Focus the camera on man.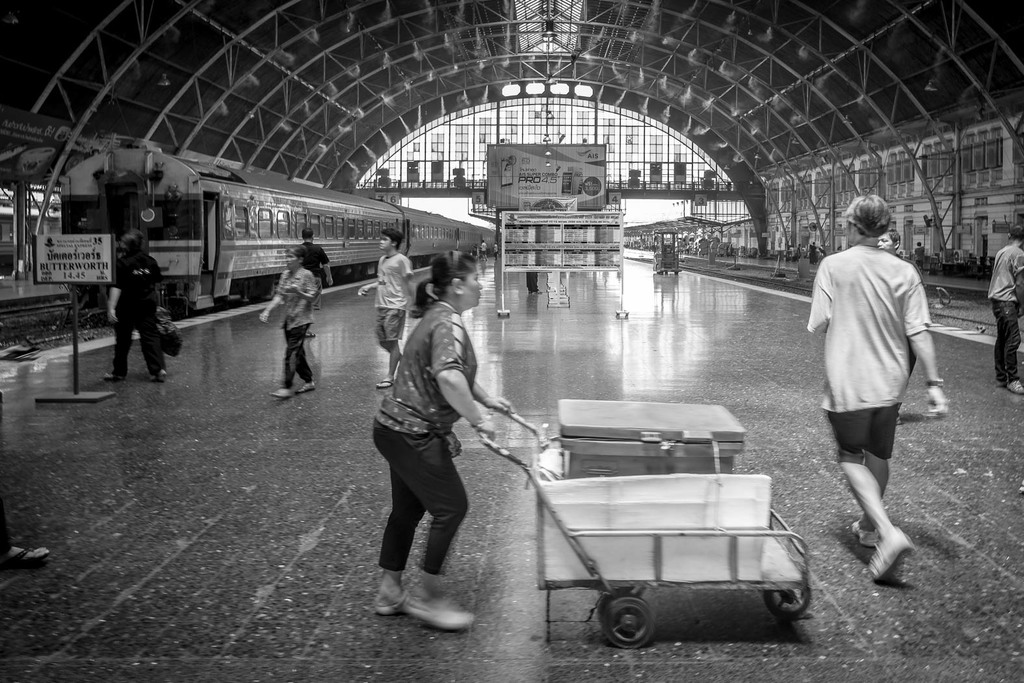
Focus region: bbox=(987, 223, 1023, 395).
